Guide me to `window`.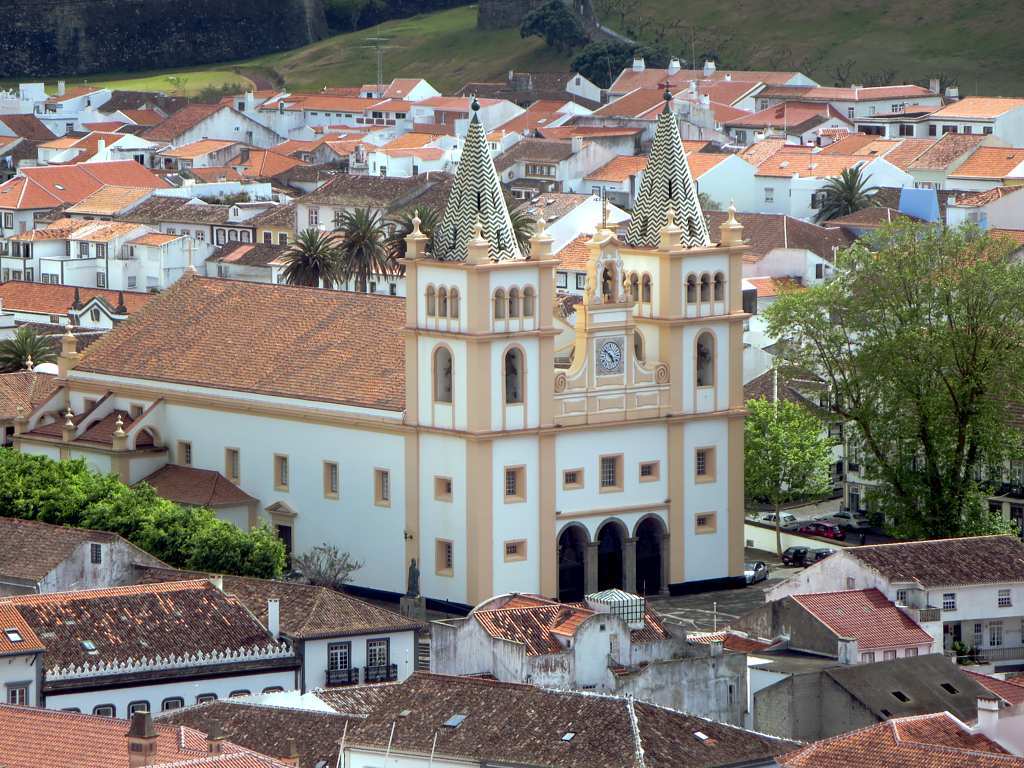
Guidance: Rect(501, 350, 529, 403).
